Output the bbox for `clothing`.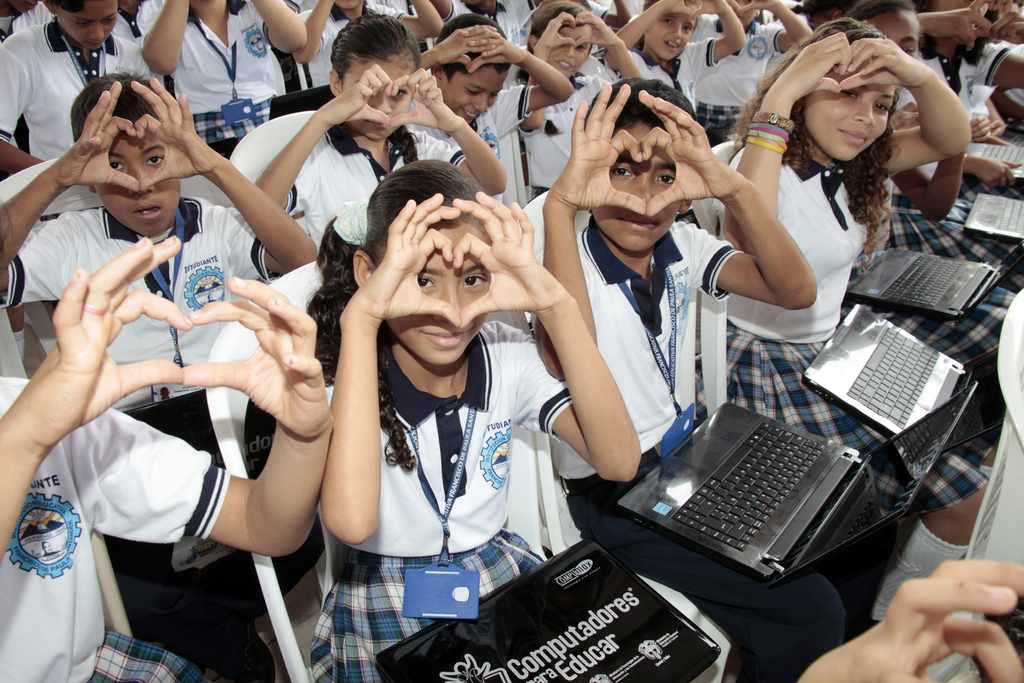
<bbox>0, 389, 220, 682</bbox>.
